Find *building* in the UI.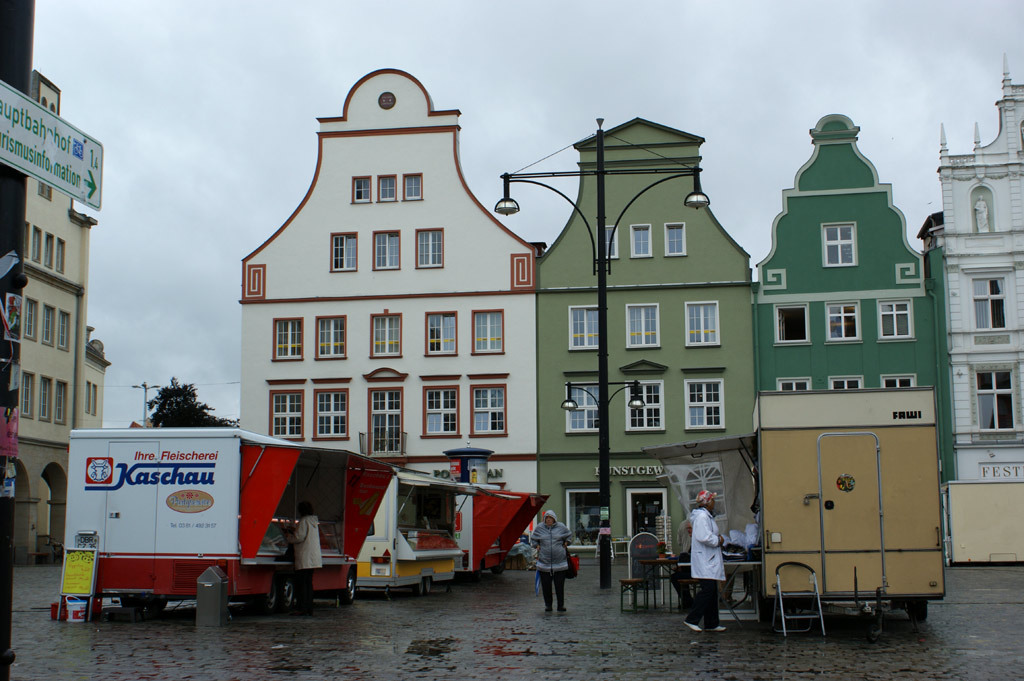
UI element at [left=23, top=68, right=110, bottom=564].
